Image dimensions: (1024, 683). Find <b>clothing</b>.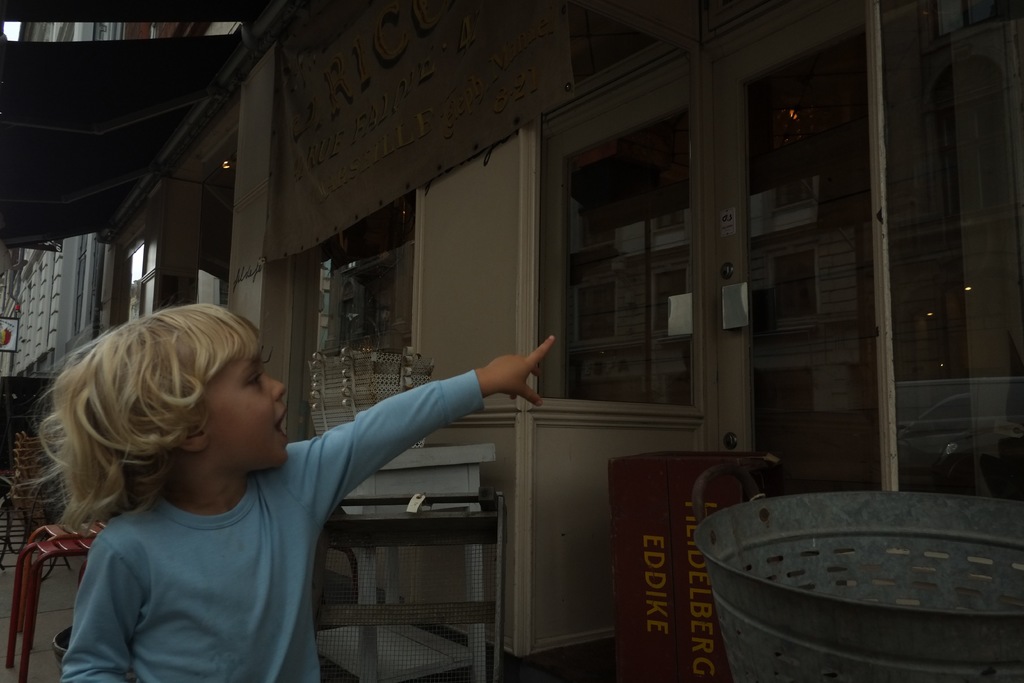
detection(63, 367, 485, 682).
